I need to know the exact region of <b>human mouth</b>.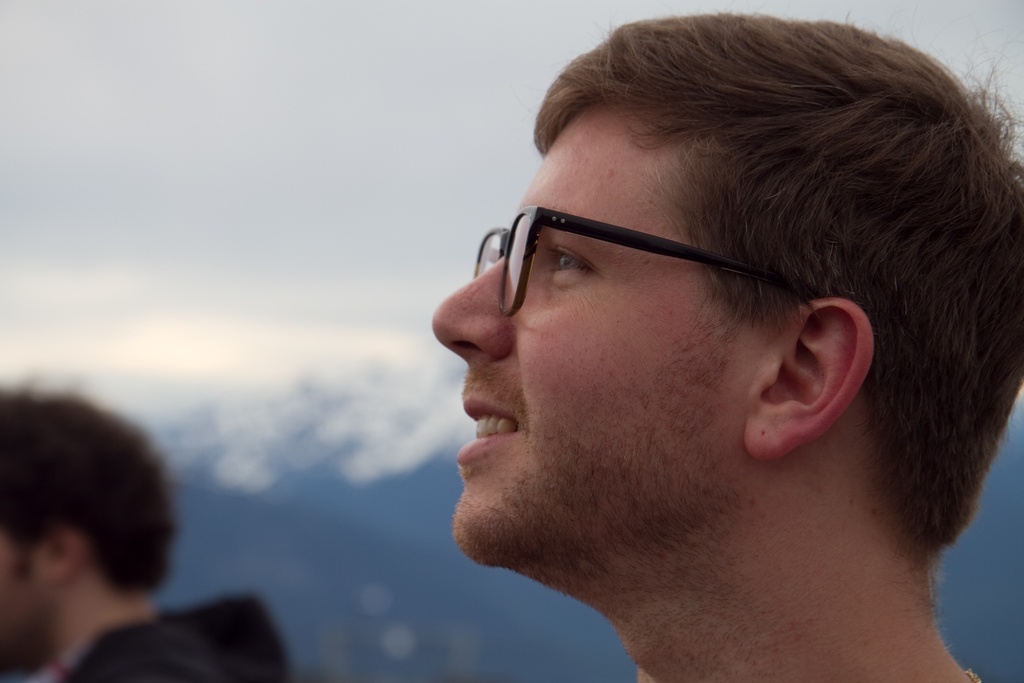
Region: 460, 373, 532, 481.
